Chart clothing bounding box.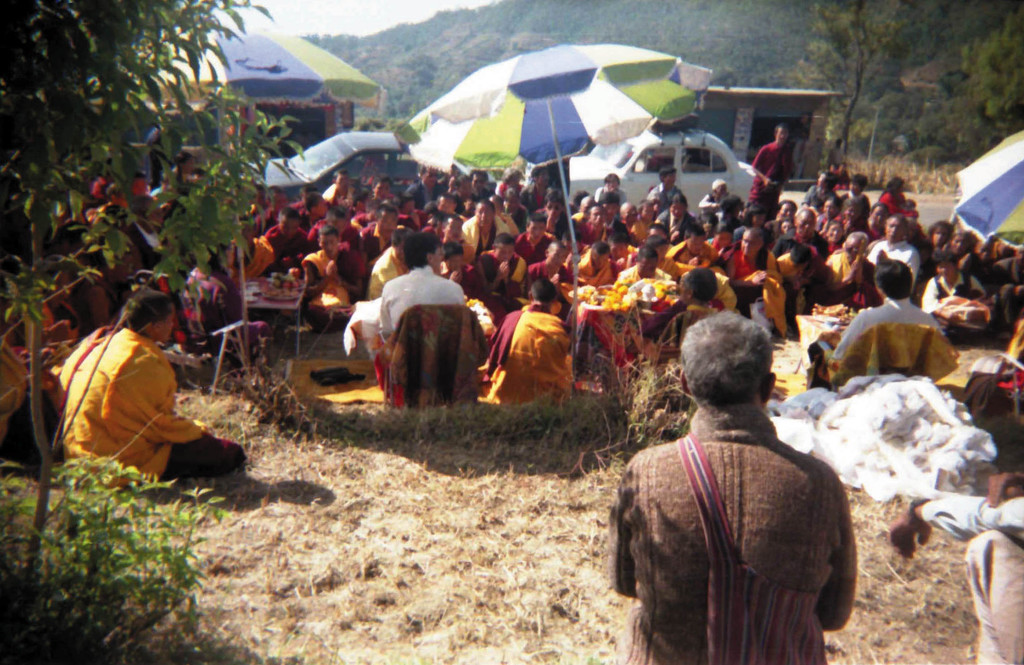
Charted: Rect(47, 338, 184, 487).
